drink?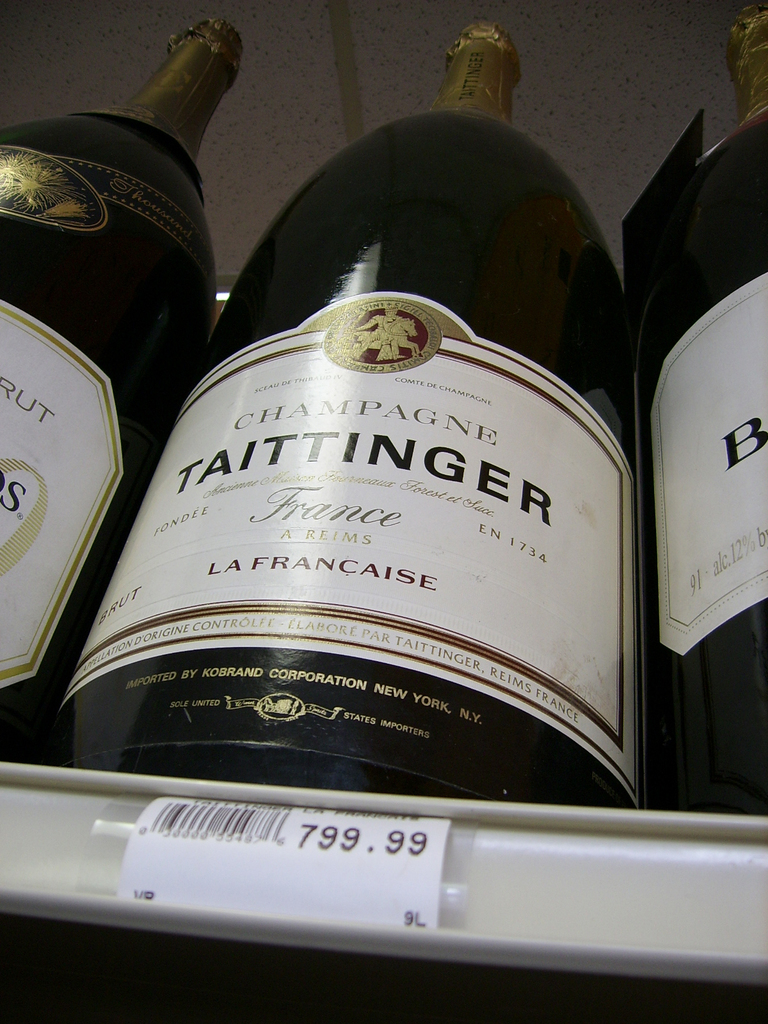
{"x1": 623, "y1": 6, "x2": 767, "y2": 822}
